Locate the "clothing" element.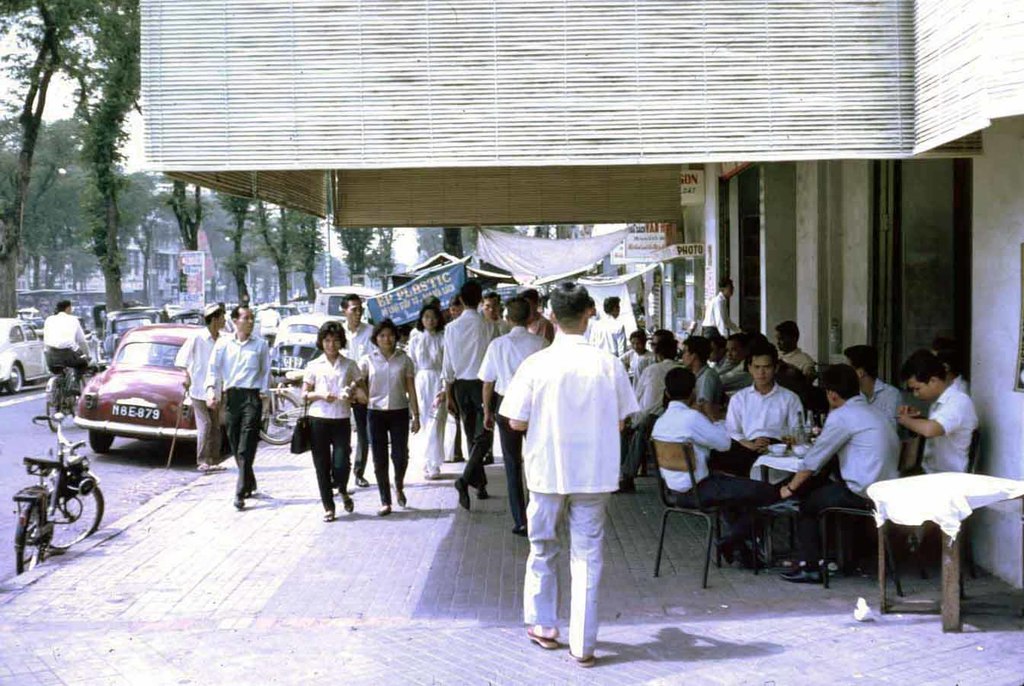
Element bbox: detection(786, 393, 898, 562).
